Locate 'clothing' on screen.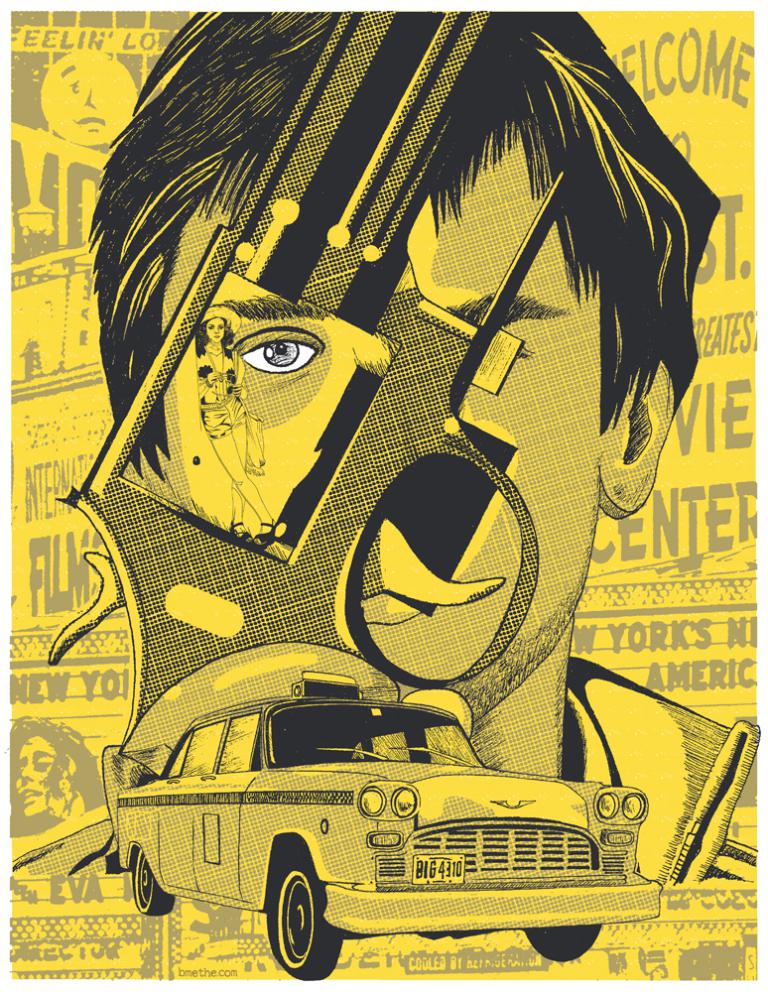
On screen at 4, 654, 762, 885.
